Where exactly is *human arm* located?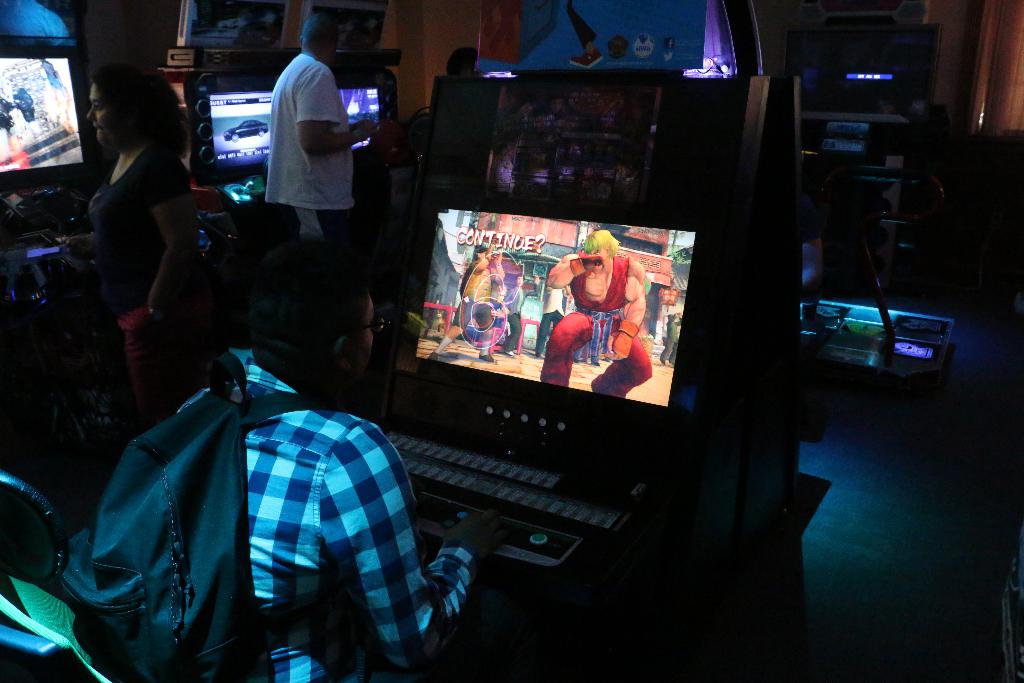
Its bounding box is pyautogui.locateOnScreen(312, 415, 511, 673).
